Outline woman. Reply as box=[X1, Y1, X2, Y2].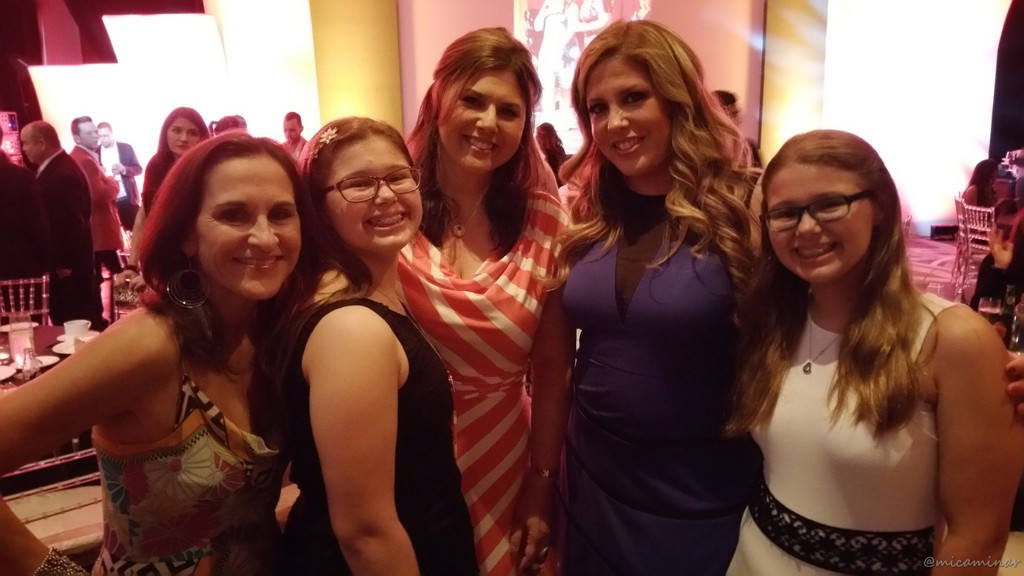
box=[0, 129, 302, 575].
